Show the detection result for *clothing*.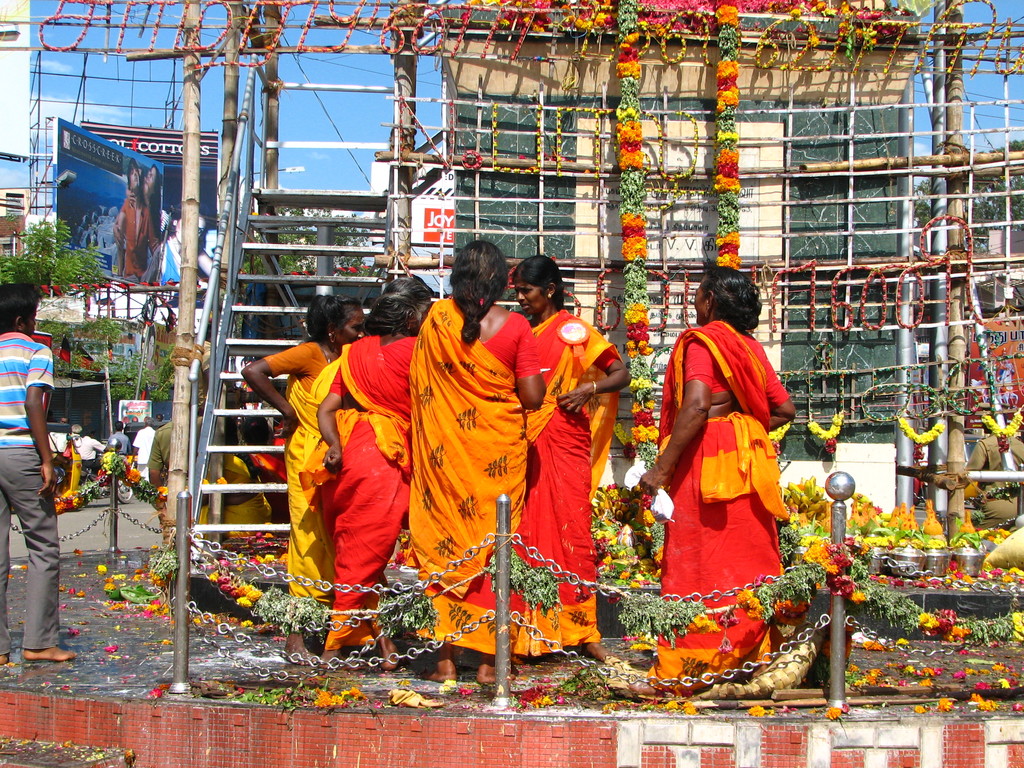
region(394, 283, 522, 617).
